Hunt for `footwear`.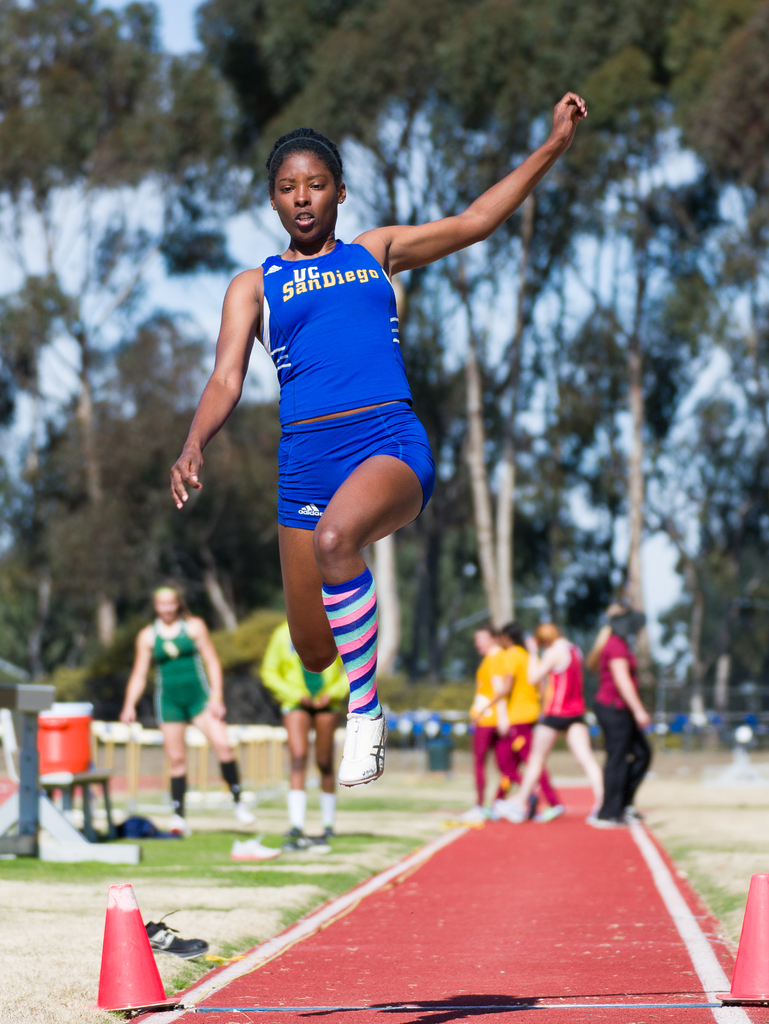
Hunted down at Rect(169, 813, 192, 836).
